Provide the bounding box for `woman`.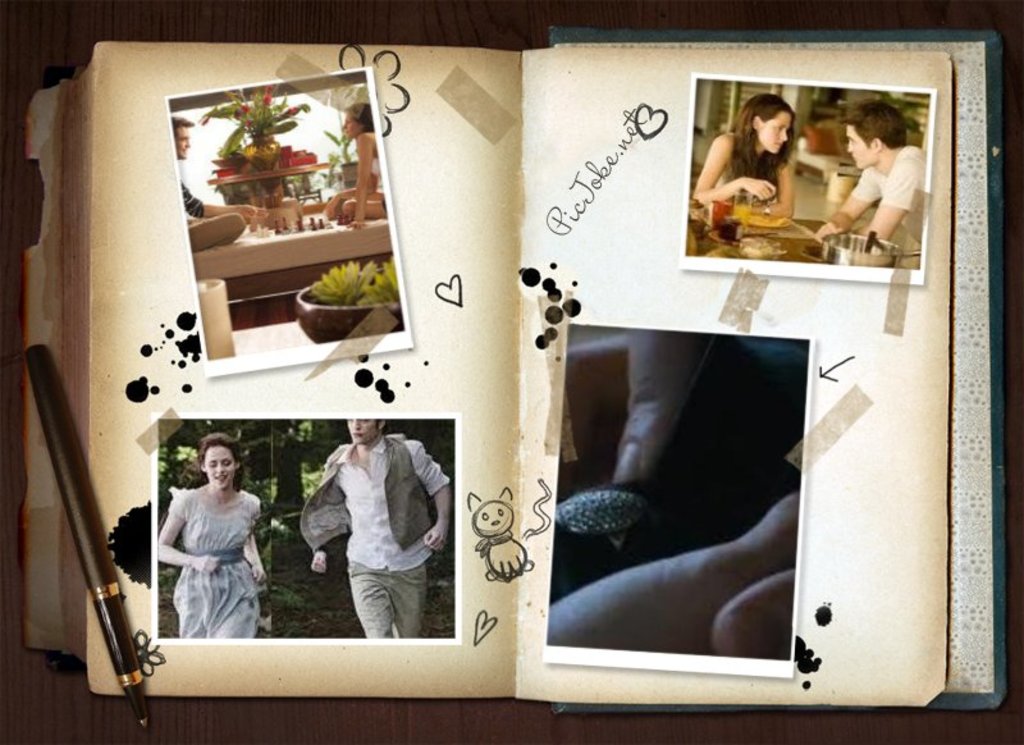
[143,440,265,625].
